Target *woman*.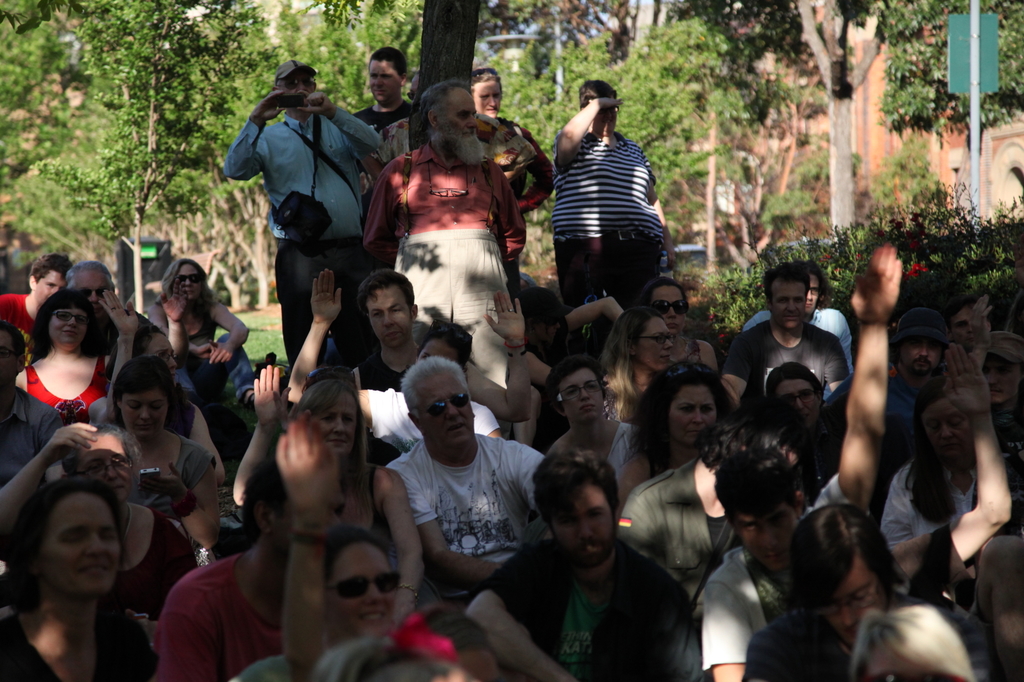
Target region: rect(13, 289, 113, 416).
